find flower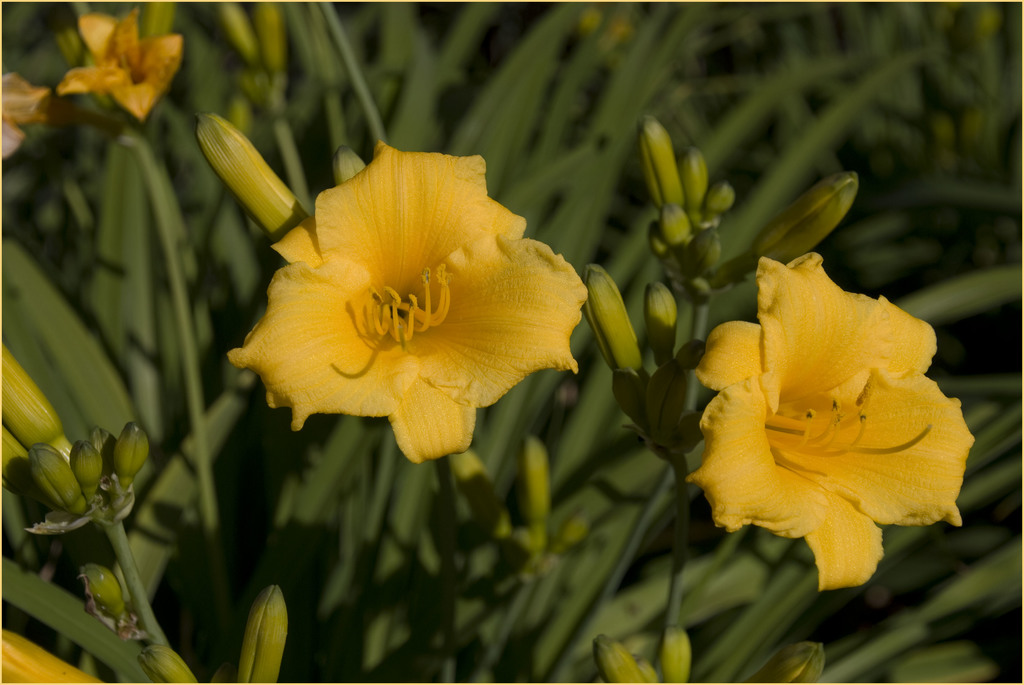
[left=547, top=502, right=586, bottom=563]
